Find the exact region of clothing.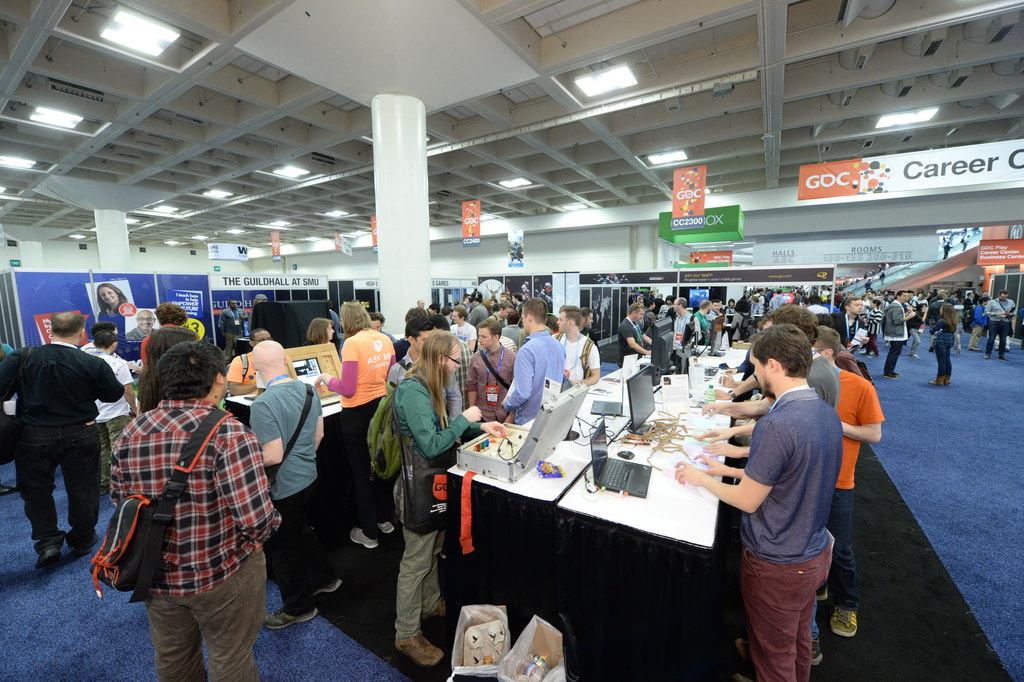
Exact region: region(739, 385, 846, 681).
